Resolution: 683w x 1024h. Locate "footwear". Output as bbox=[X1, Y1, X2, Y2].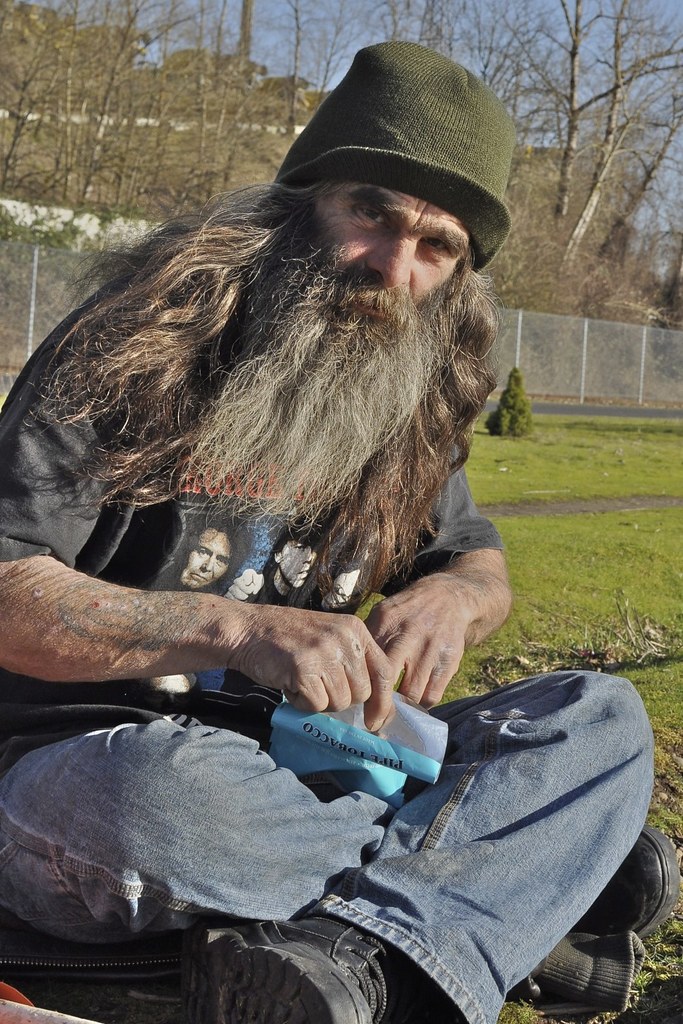
bbox=[194, 923, 393, 1023].
